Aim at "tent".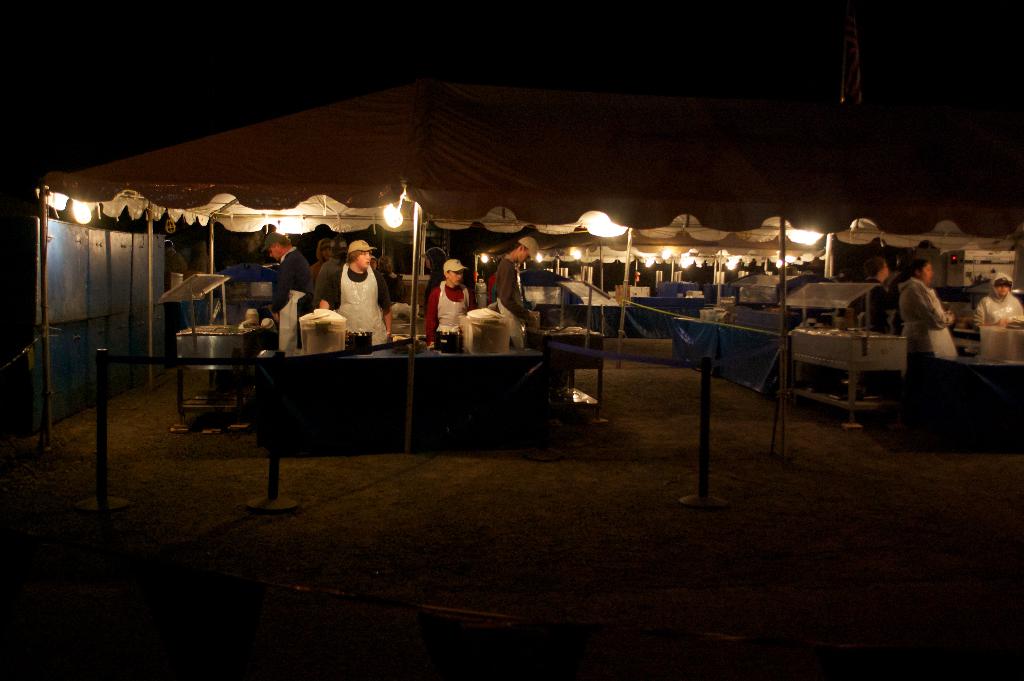
Aimed at 64,28,921,516.
